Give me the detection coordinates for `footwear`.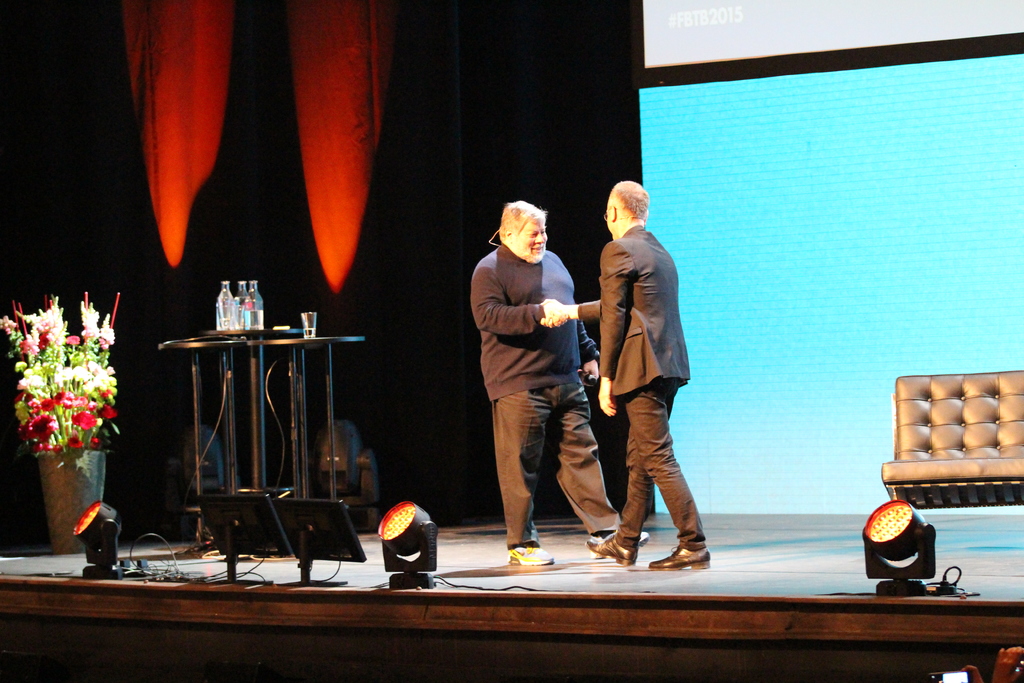
rect(507, 541, 557, 569).
